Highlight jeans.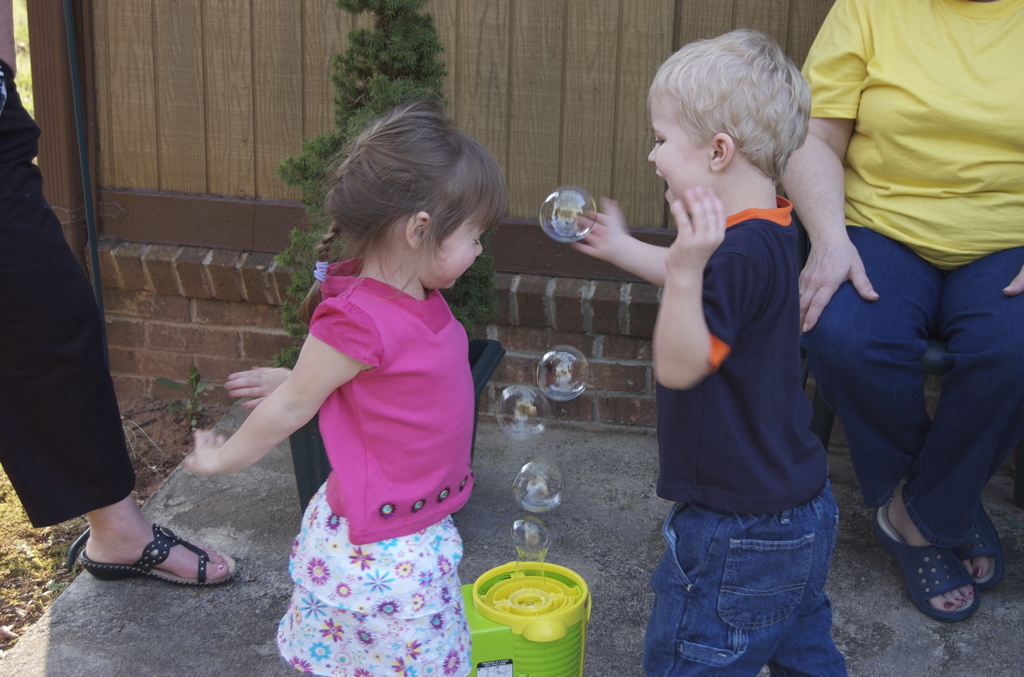
Highlighted region: BBox(648, 491, 854, 674).
